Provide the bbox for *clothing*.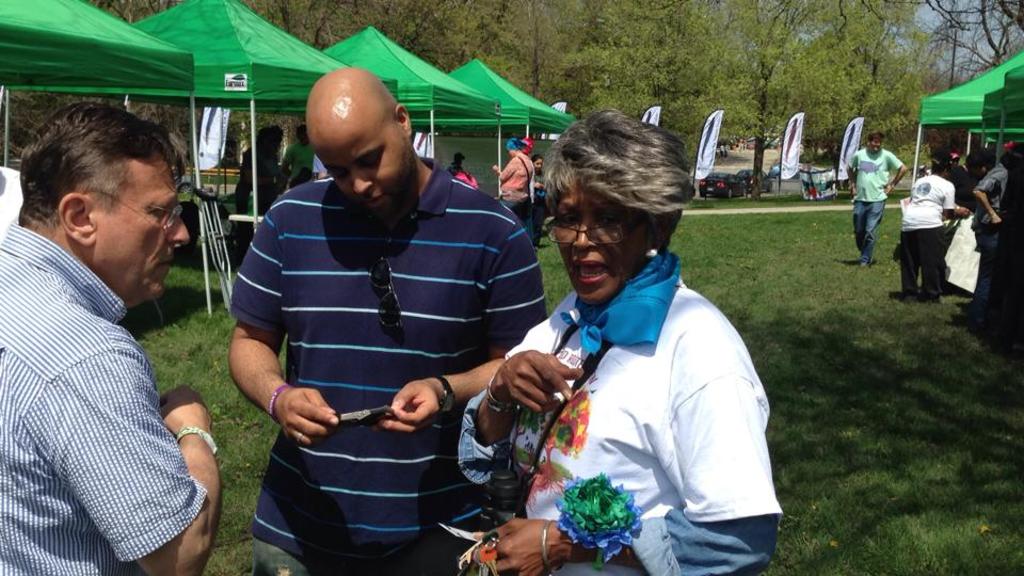
<region>313, 154, 329, 176</region>.
